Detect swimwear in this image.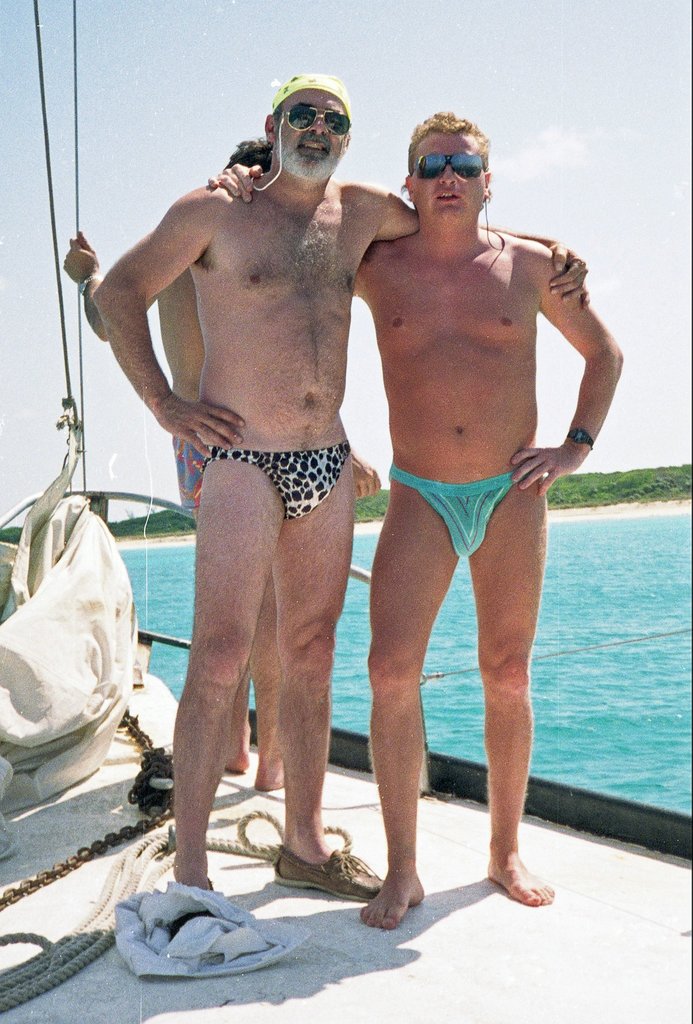
Detection: detection(196, 440, 362, 521).
